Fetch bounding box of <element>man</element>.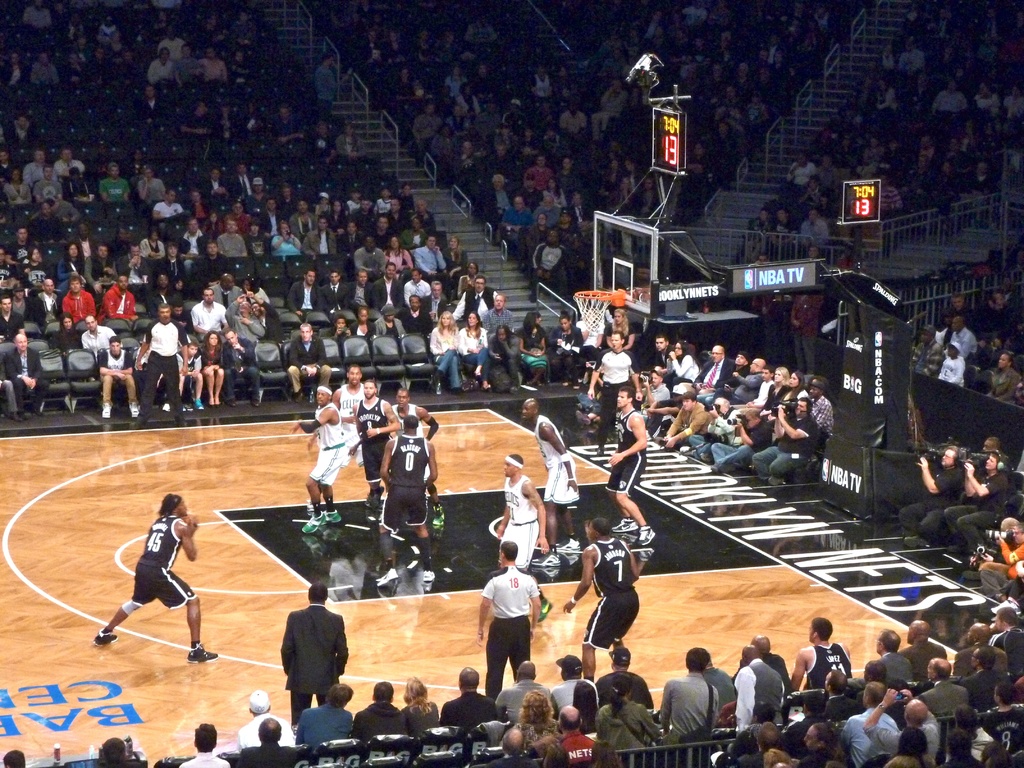
Bbox: x1=148, y1=23, x2=183, y2=59.
